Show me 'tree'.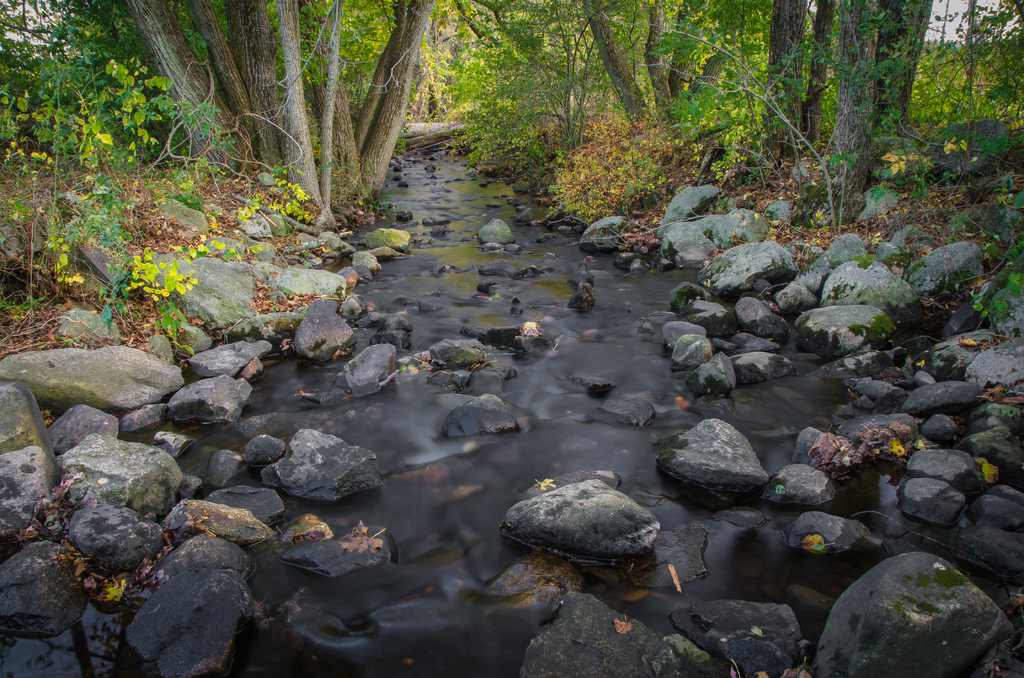
'tree' is here: (left=78, top=0, right=356, bottom=230).
